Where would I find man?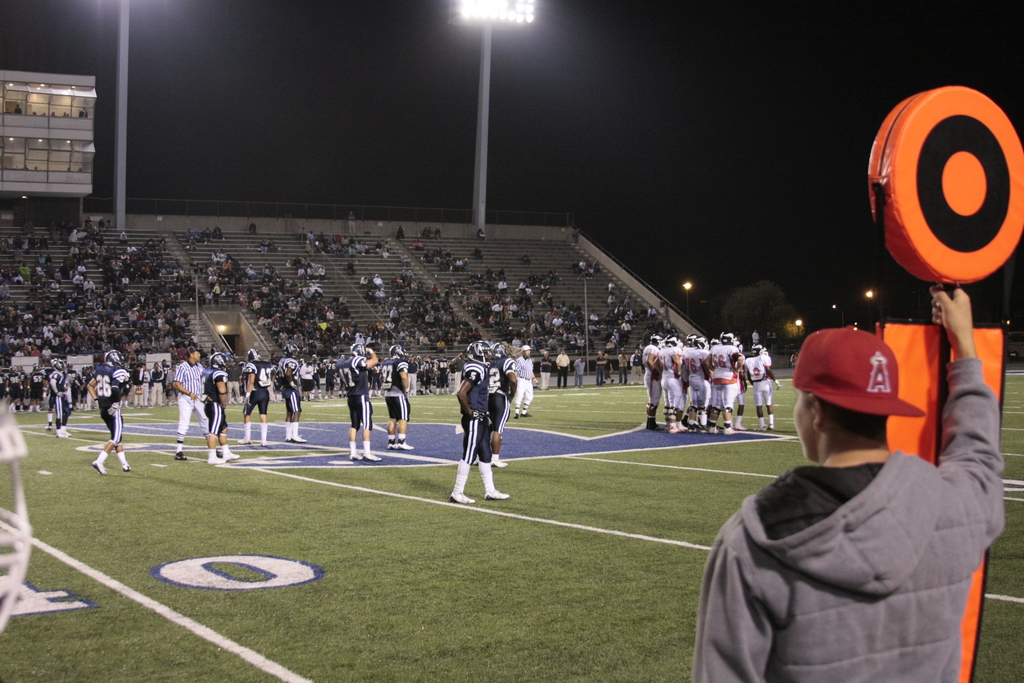
At bbox(0, 370, 4, 399).
